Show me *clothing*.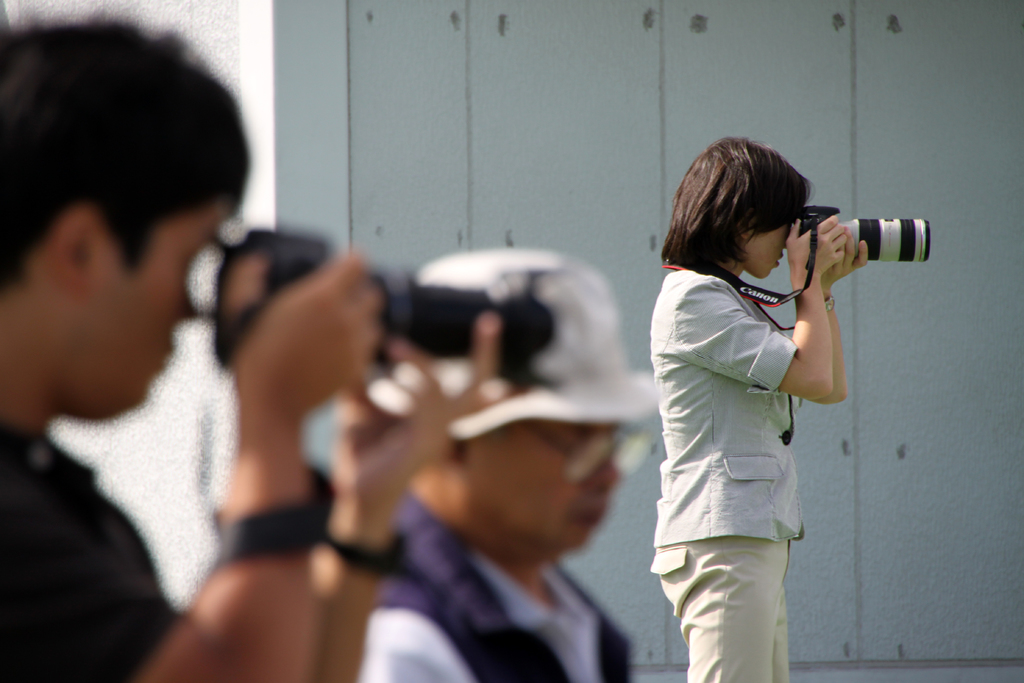
*clothing* is here: [0,413,188,680].
